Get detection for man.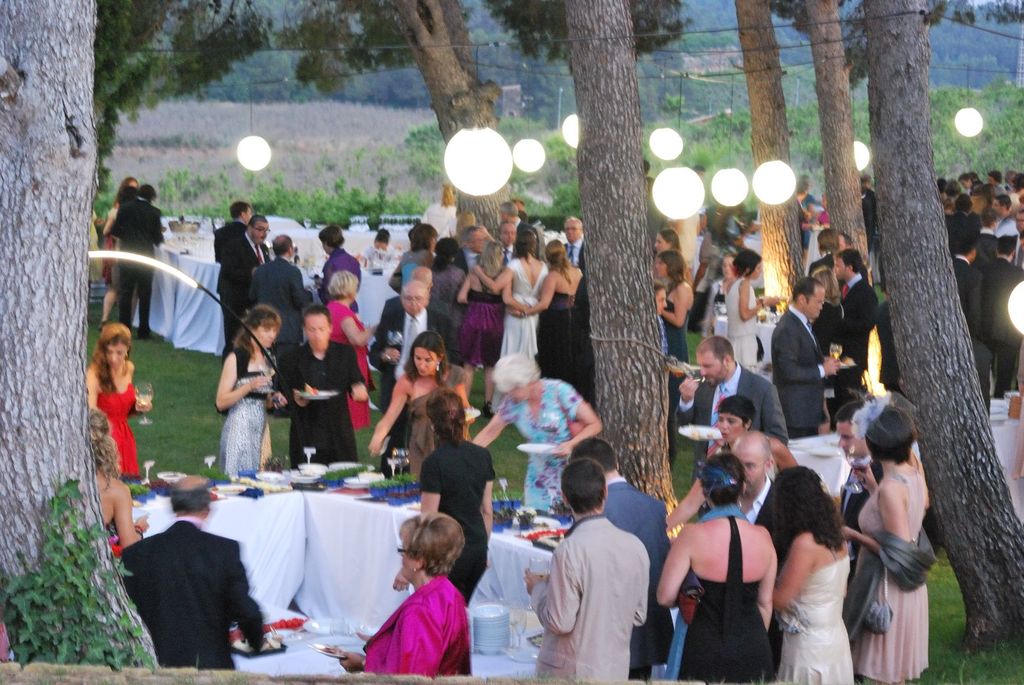
Detection: Rect(373, 280, 454, 480).
